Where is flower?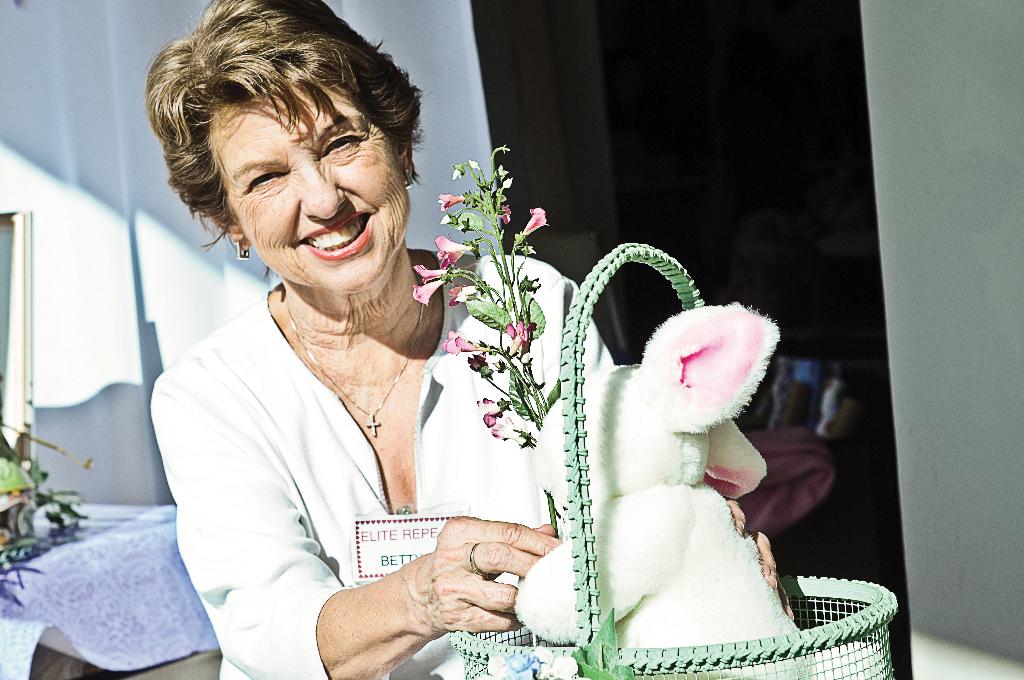
pyautogui.locateOnScreen(431, 191, 468, 211).
